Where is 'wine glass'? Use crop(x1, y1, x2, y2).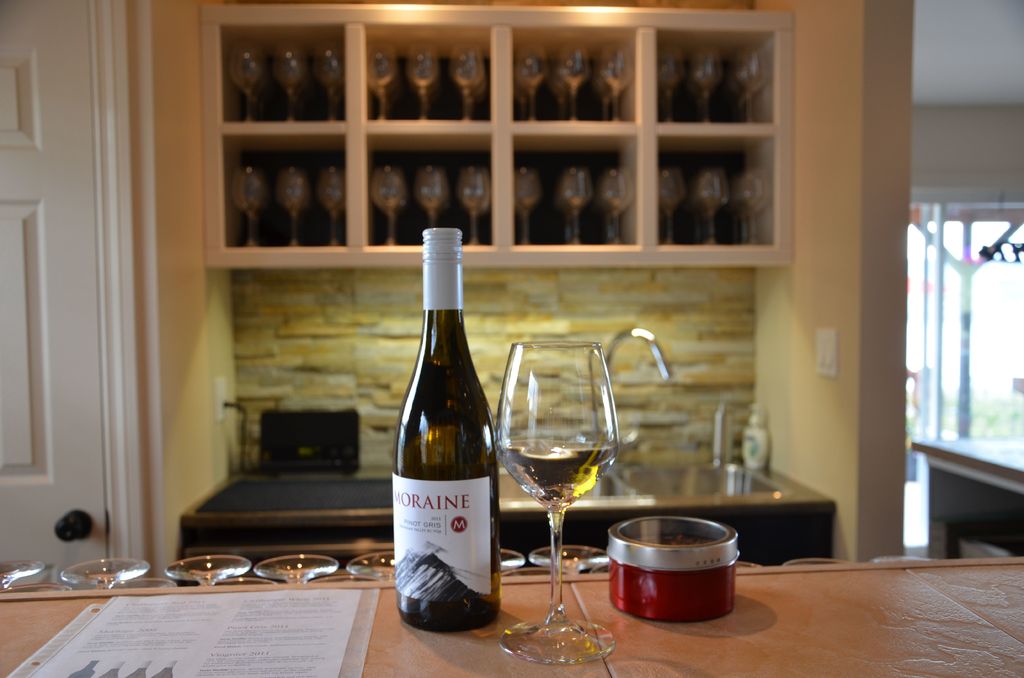
crop(693, 168, 722, 247).
